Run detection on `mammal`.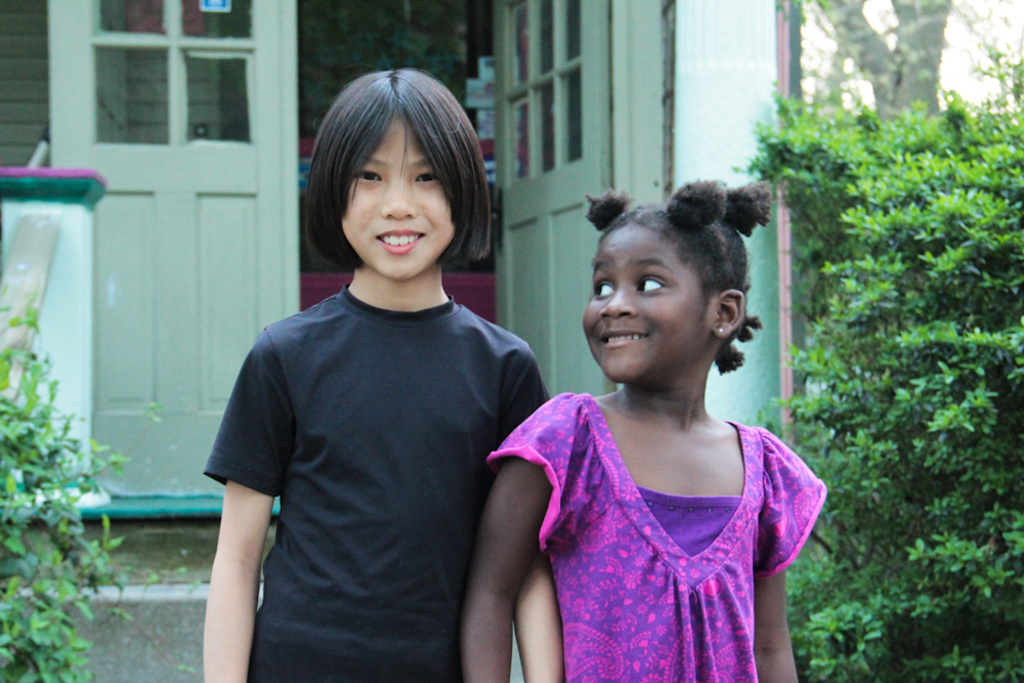
Result: 171 100 602 624.
